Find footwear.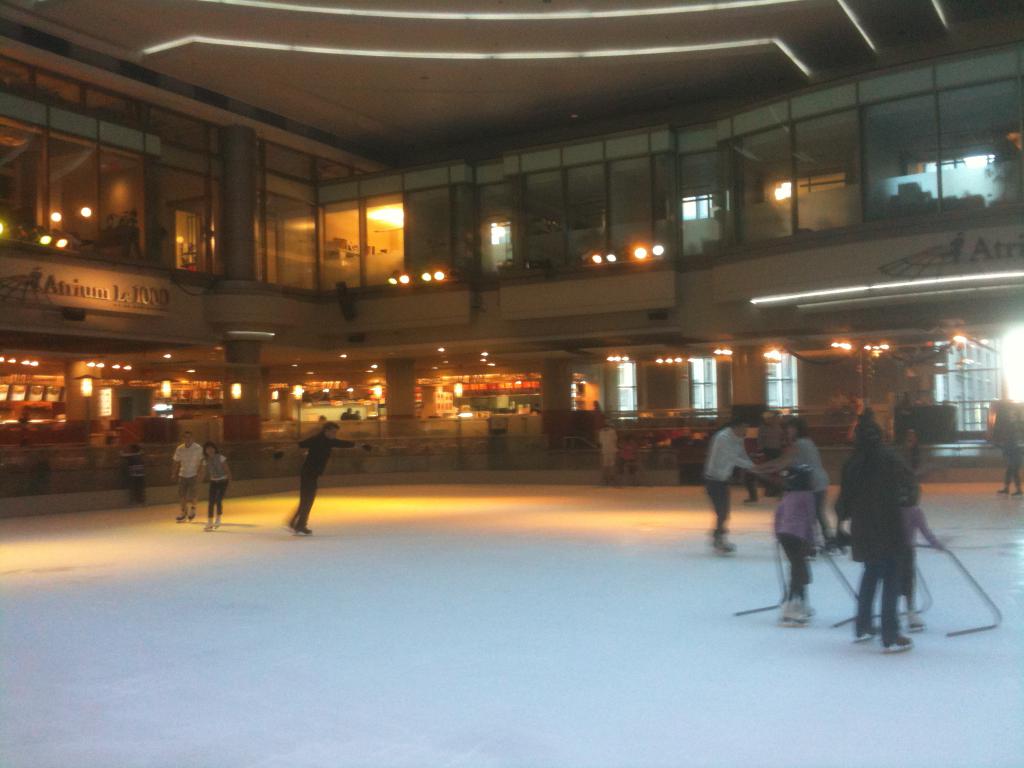
205 518 219 532.
